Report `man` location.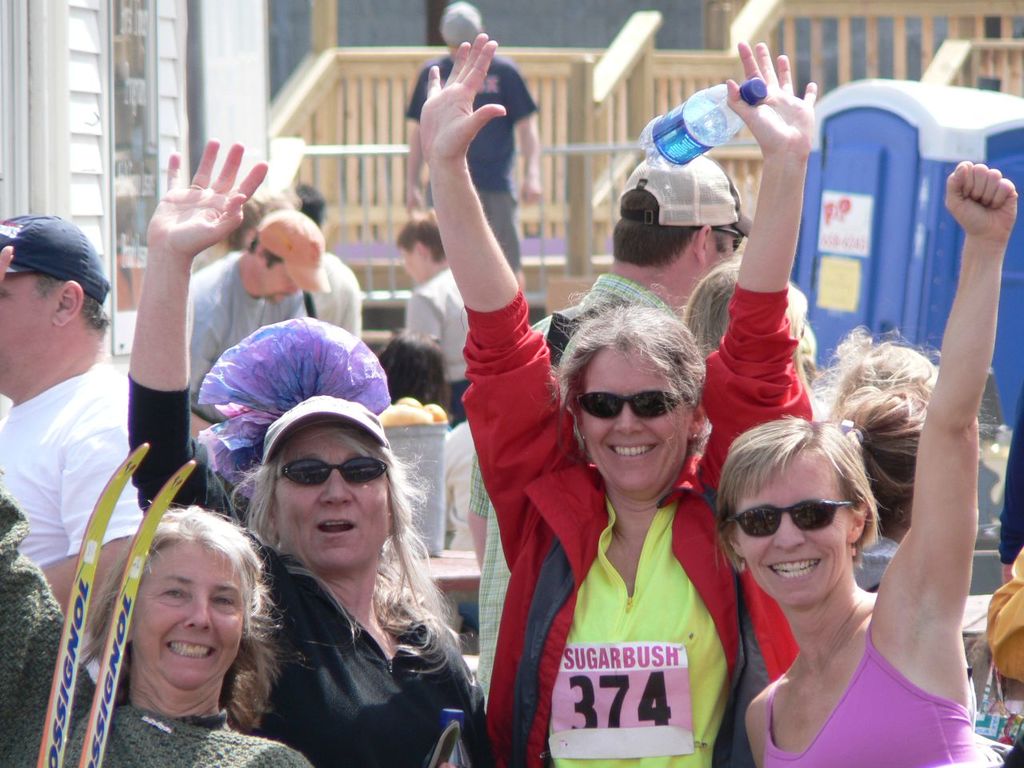
Report: left=294, top=183, right=368, bottom=337.
